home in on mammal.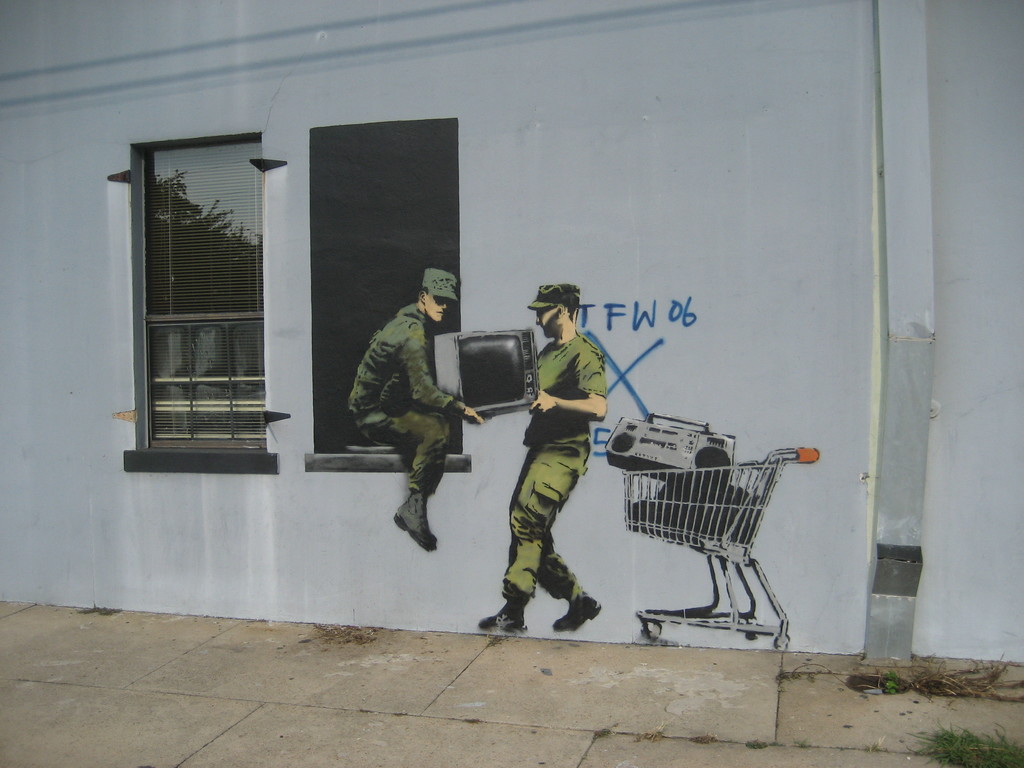
Homed in at [left=346, top=266, right=483, bottom=559].
